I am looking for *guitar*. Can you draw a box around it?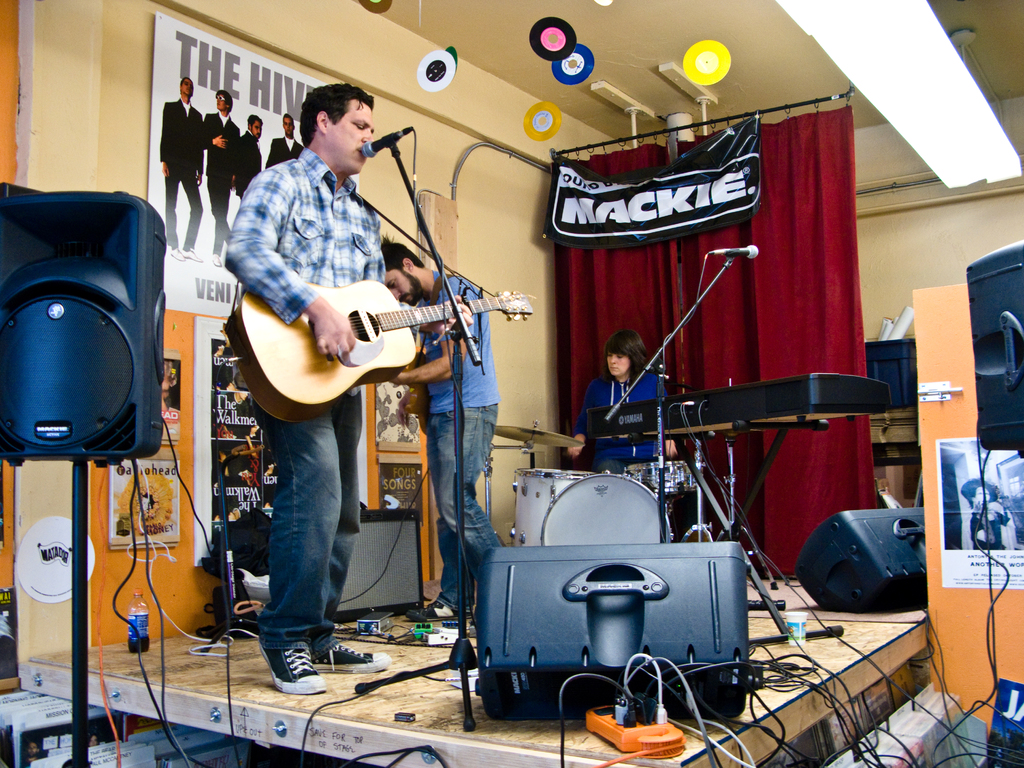
Sure, the bounding box is bbox=[215, 257, 518, 409].
